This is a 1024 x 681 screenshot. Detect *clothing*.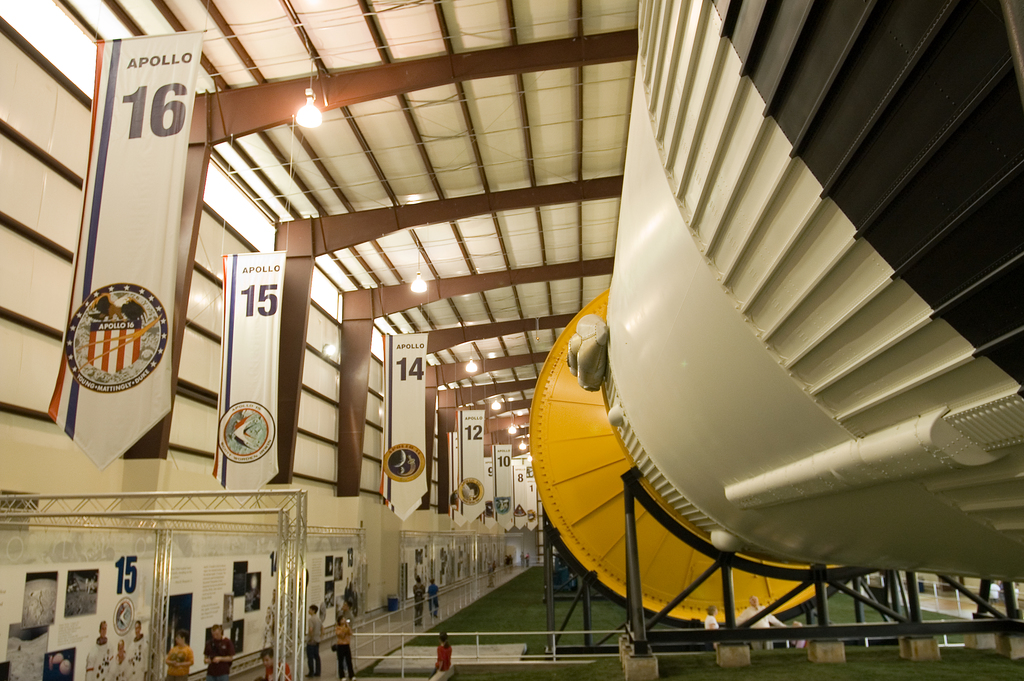
(429,644,451,680).
